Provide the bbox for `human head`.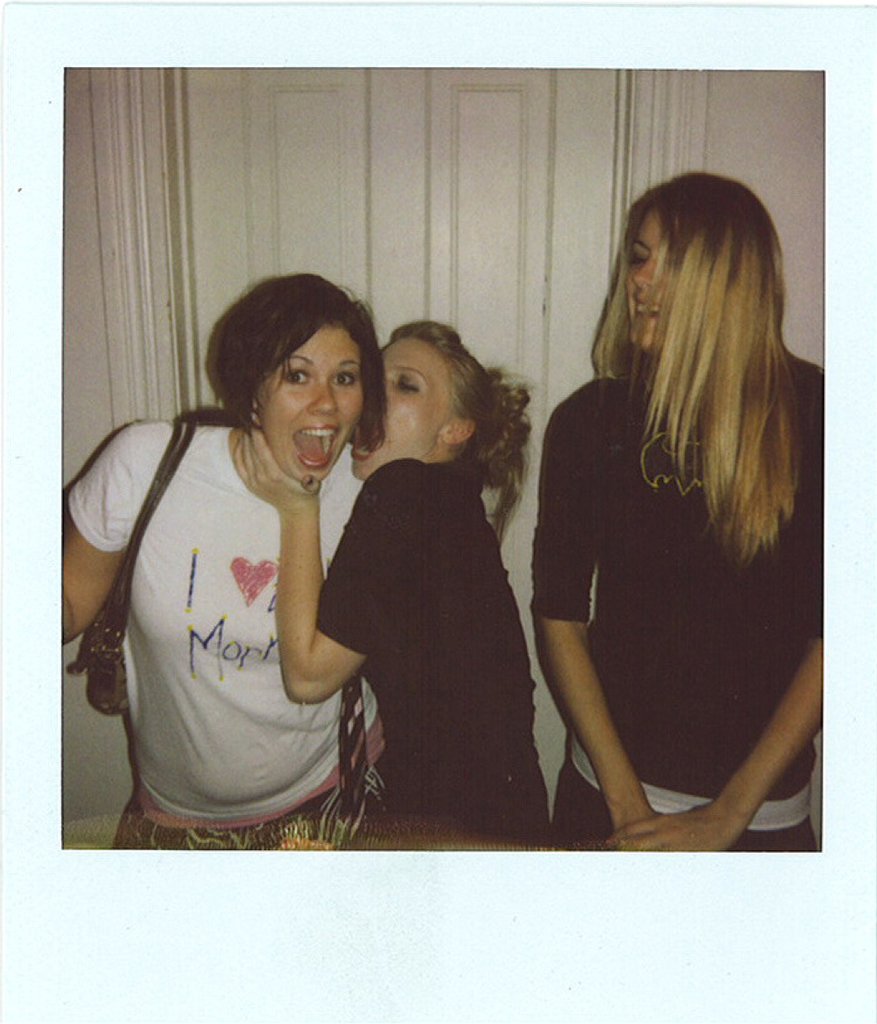
pyautogui.locateOnScreen(199, 269, 375, 486).
